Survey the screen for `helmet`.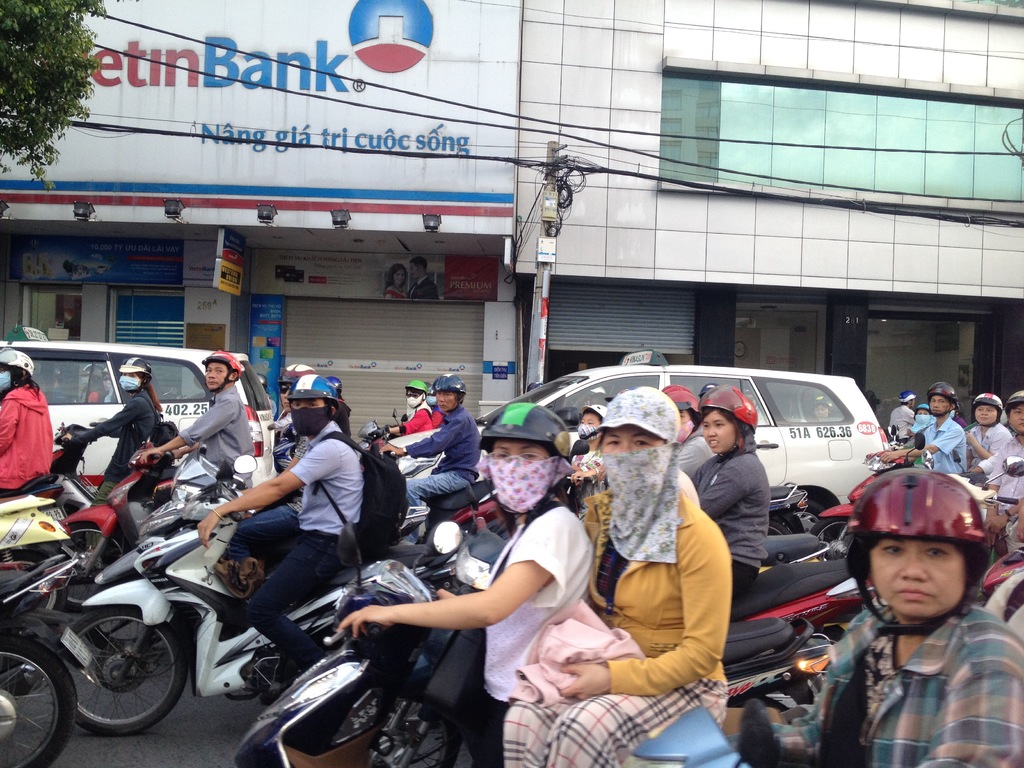
Survey found: 699, 384, 712, 401.
